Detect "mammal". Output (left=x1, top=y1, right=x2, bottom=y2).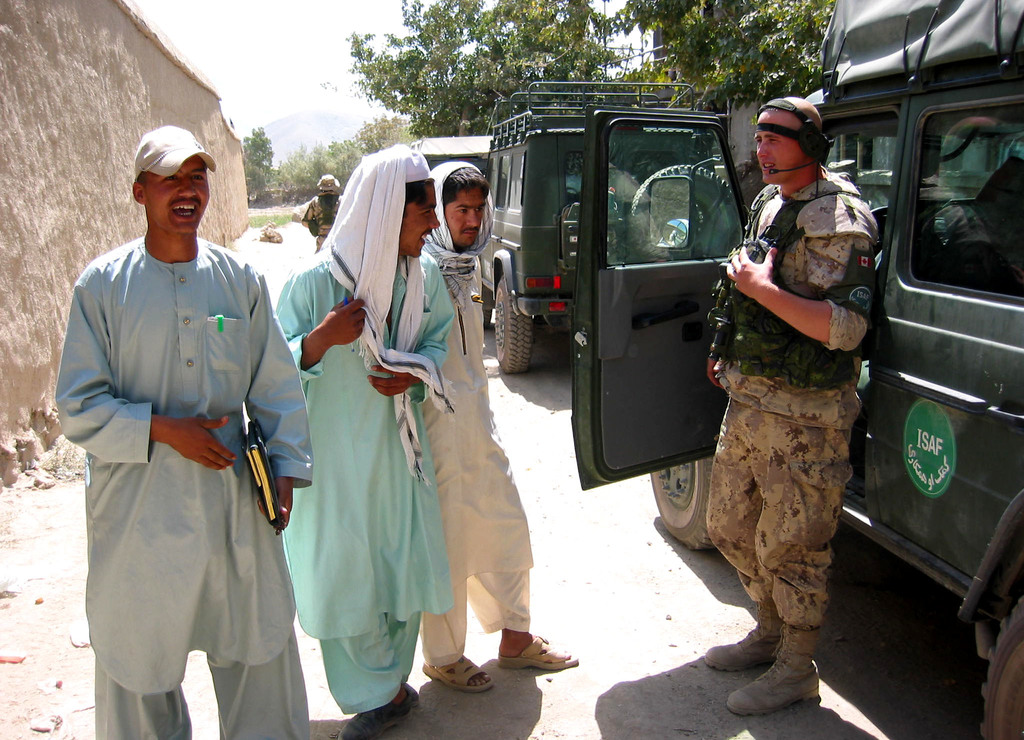
(left=57, top=142, right=328, bottom=734).
